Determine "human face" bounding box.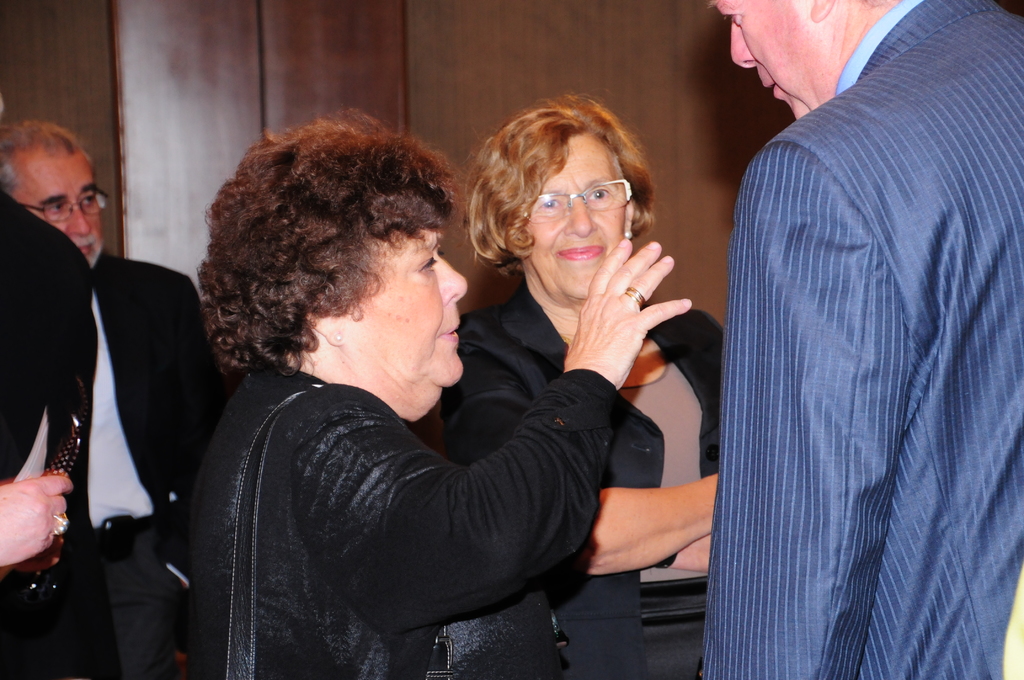
Determined: l=715, t=0, r=820, b=119.
